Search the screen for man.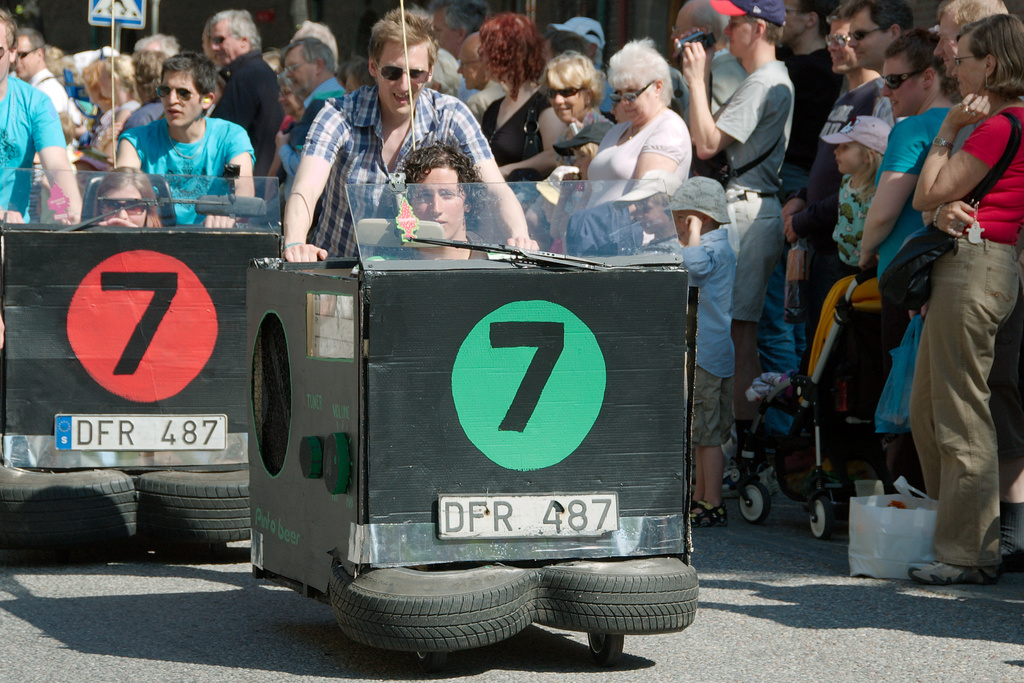
Found at [left=208, top=7, right=278, bottom=193].
